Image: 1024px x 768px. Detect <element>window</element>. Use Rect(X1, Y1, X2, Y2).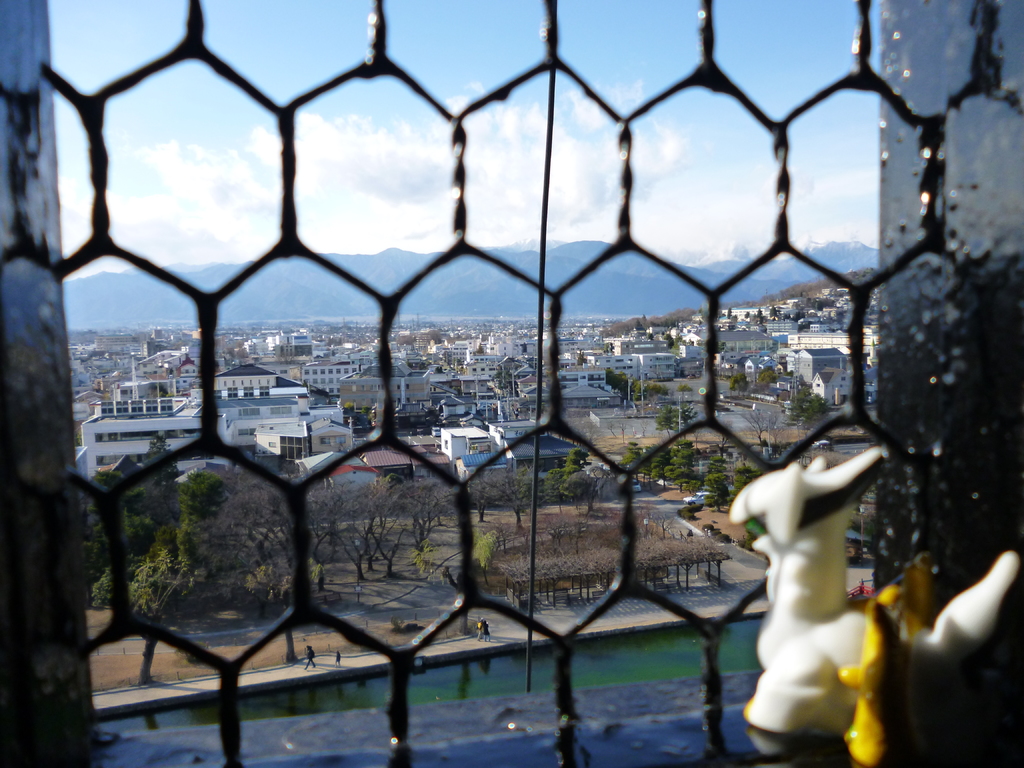
Rect(1, 1, 1023, 767).
